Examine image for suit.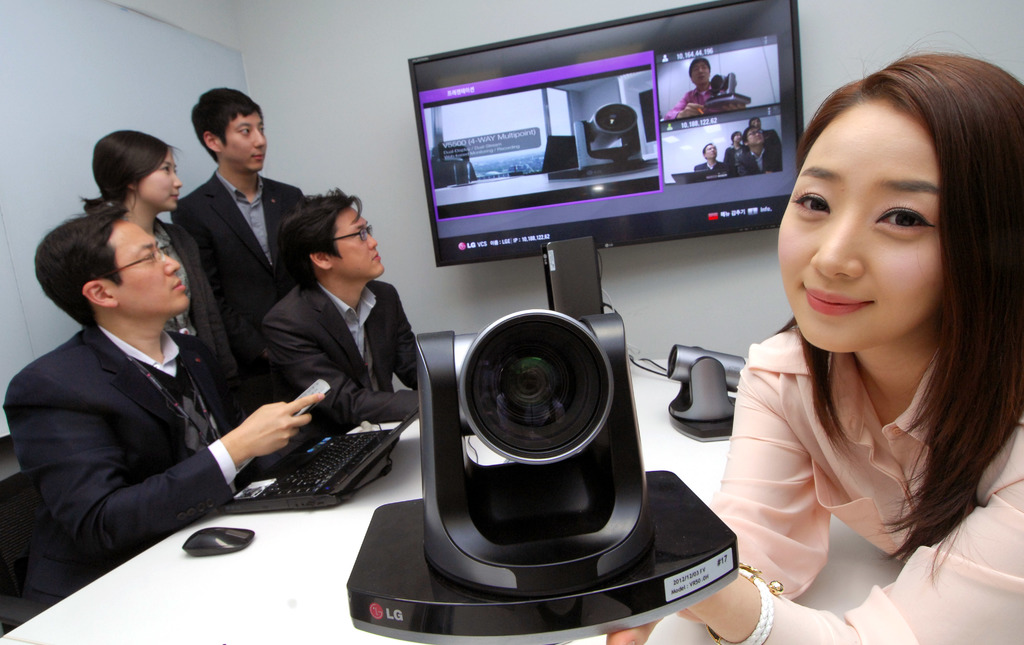
Examination result: locate(736, 146, 781, 172).
